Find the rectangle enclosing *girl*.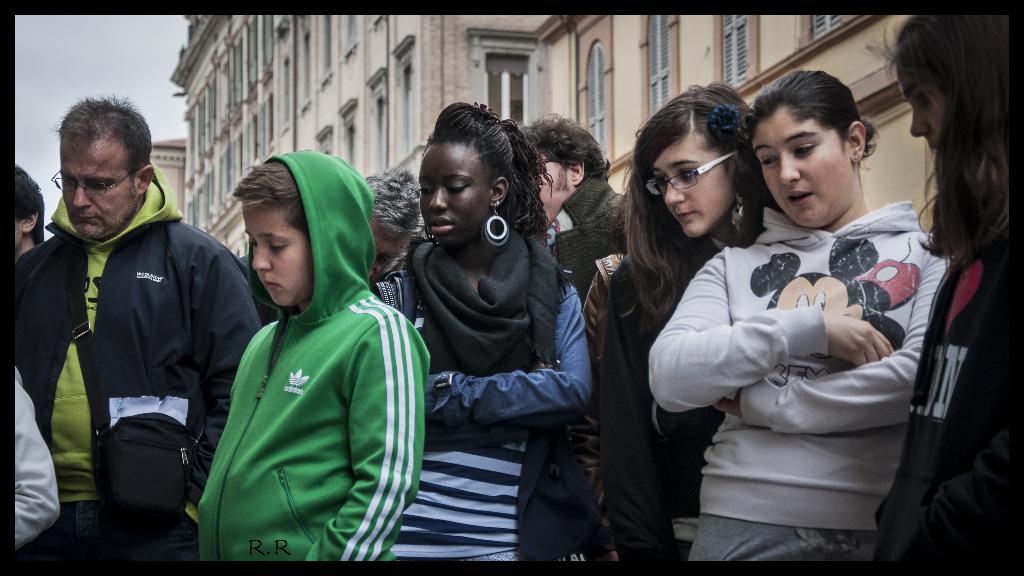
<bbox>874, 17, 1023, 575</bbox>.
